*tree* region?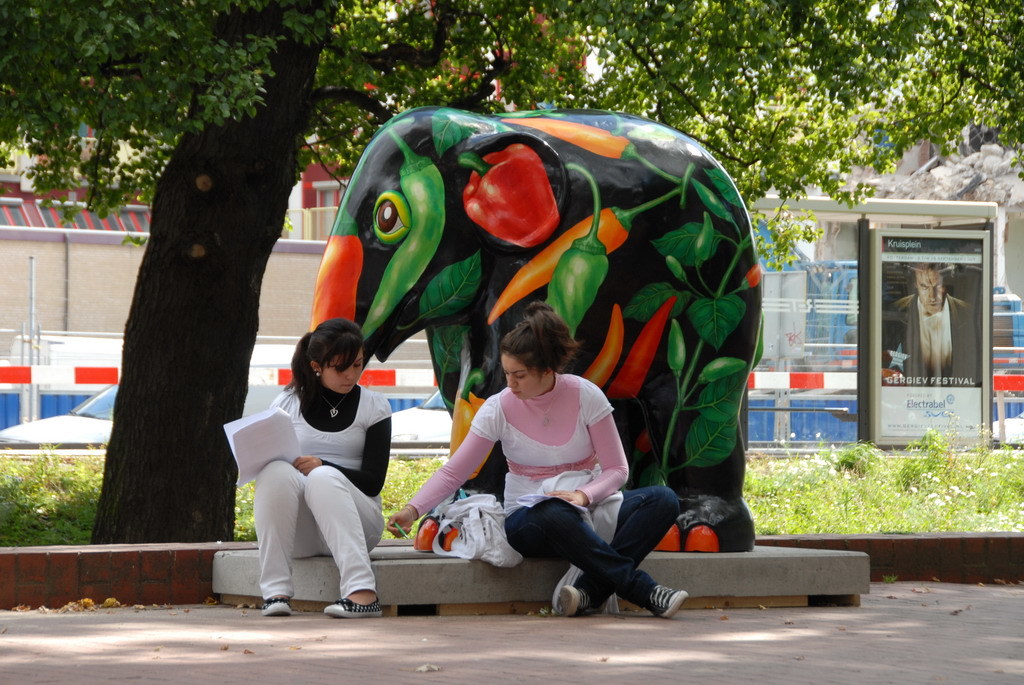
bbox(0, 0, 1023, 544)
